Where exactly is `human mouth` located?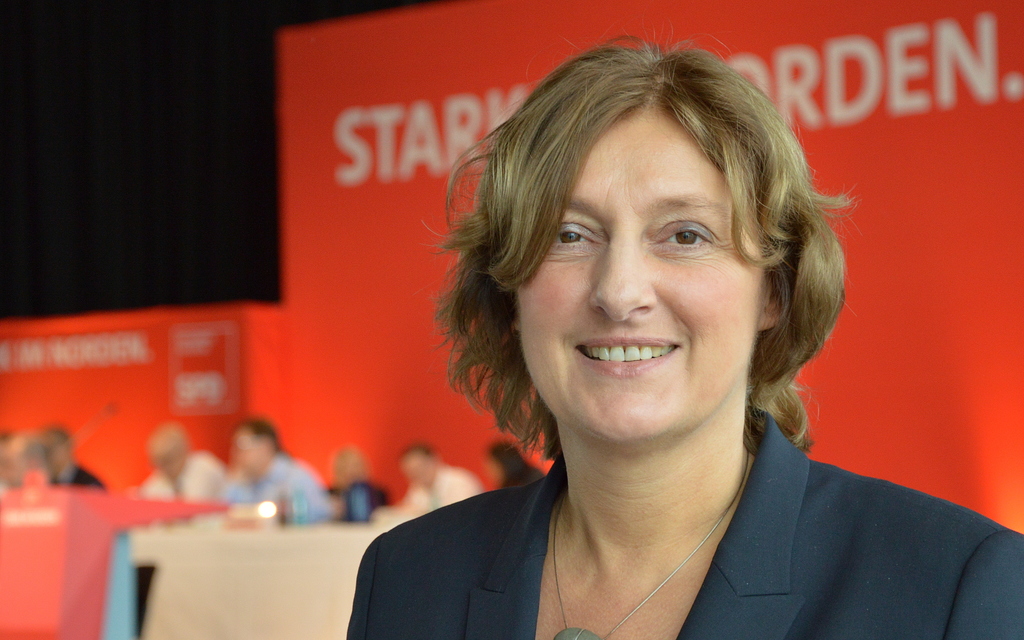
Its bounding box is box=[569, 327, 685, 382].
